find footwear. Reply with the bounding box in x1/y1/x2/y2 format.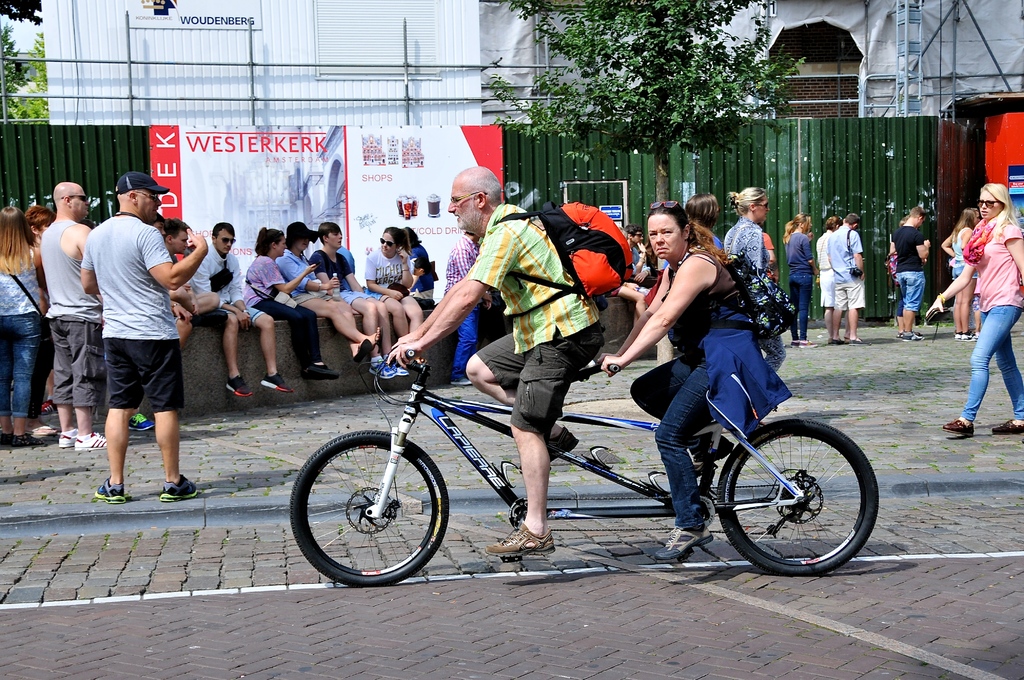
33/421/59/439.
